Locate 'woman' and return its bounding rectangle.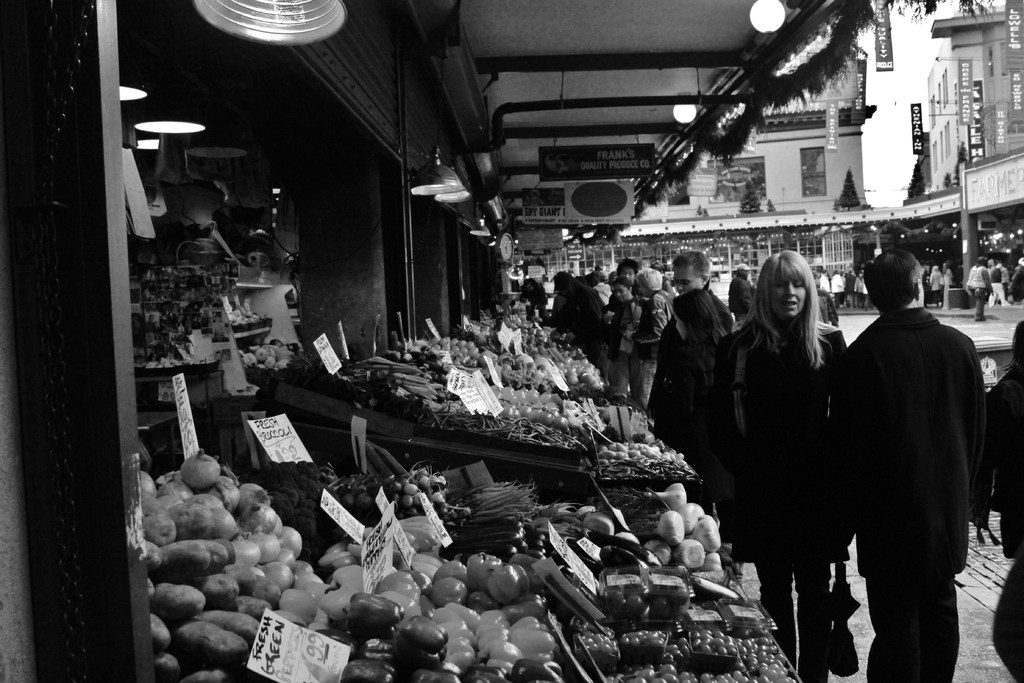
crop(671, 286, 726, 516).
